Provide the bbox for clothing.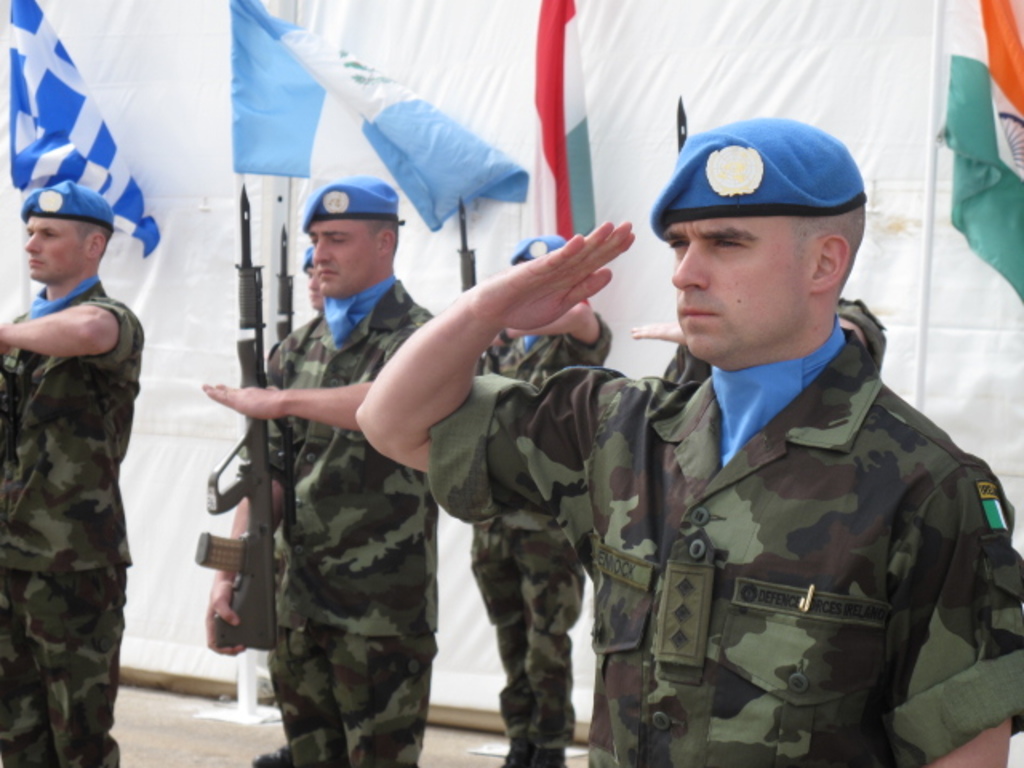
l=646, t=120, r=869, b=214.
